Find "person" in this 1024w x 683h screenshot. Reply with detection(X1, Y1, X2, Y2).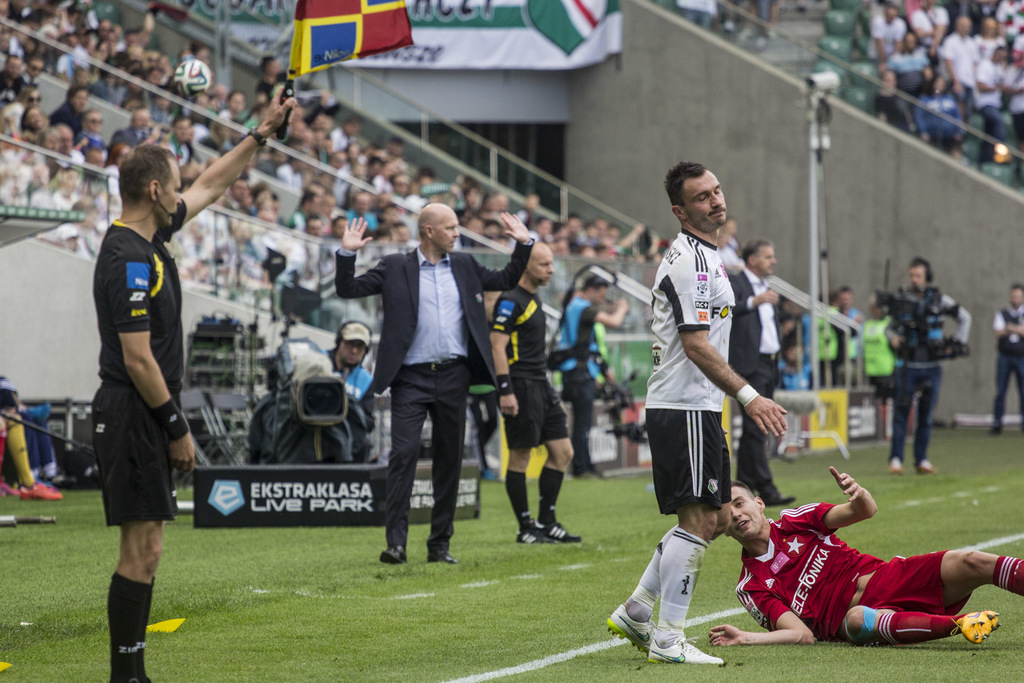
detection(913, 0, 943, 42).
